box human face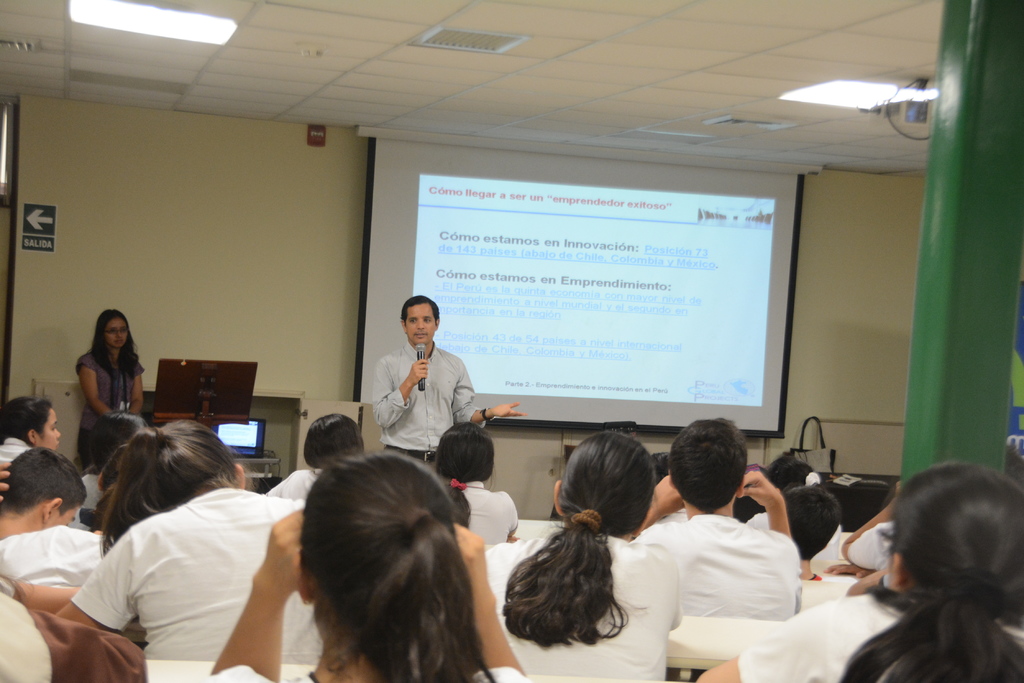
pyautogui.locateOnScreen(42, 405, 59, 448)
